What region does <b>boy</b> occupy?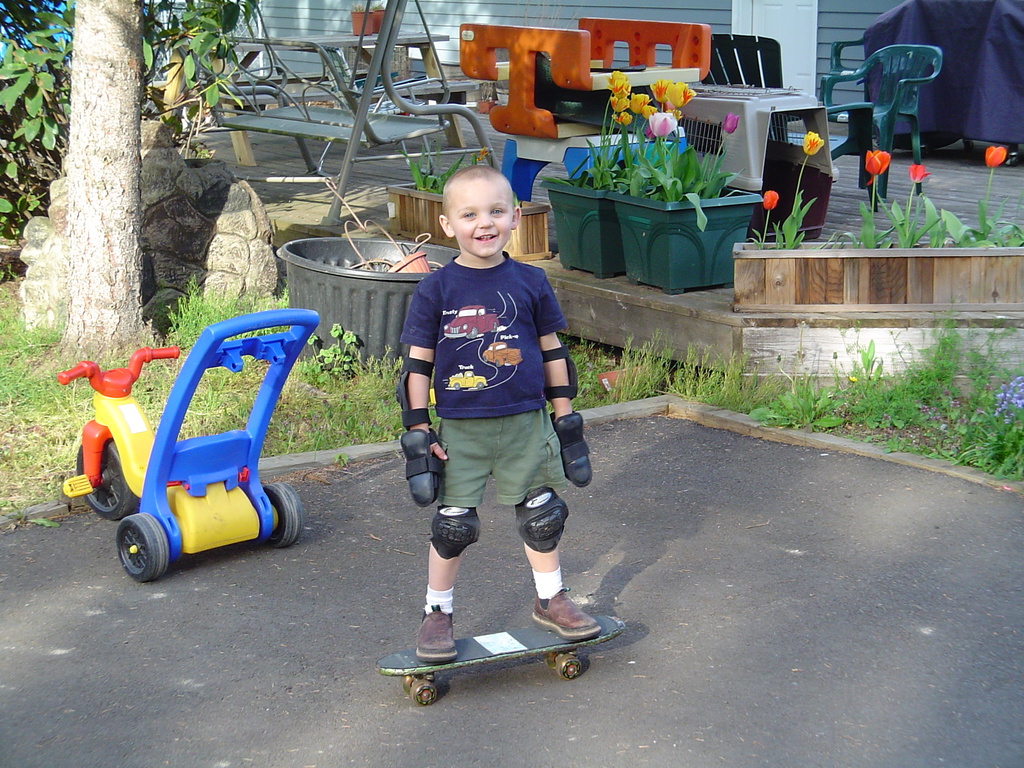
box(408, 163, 600, 657).
